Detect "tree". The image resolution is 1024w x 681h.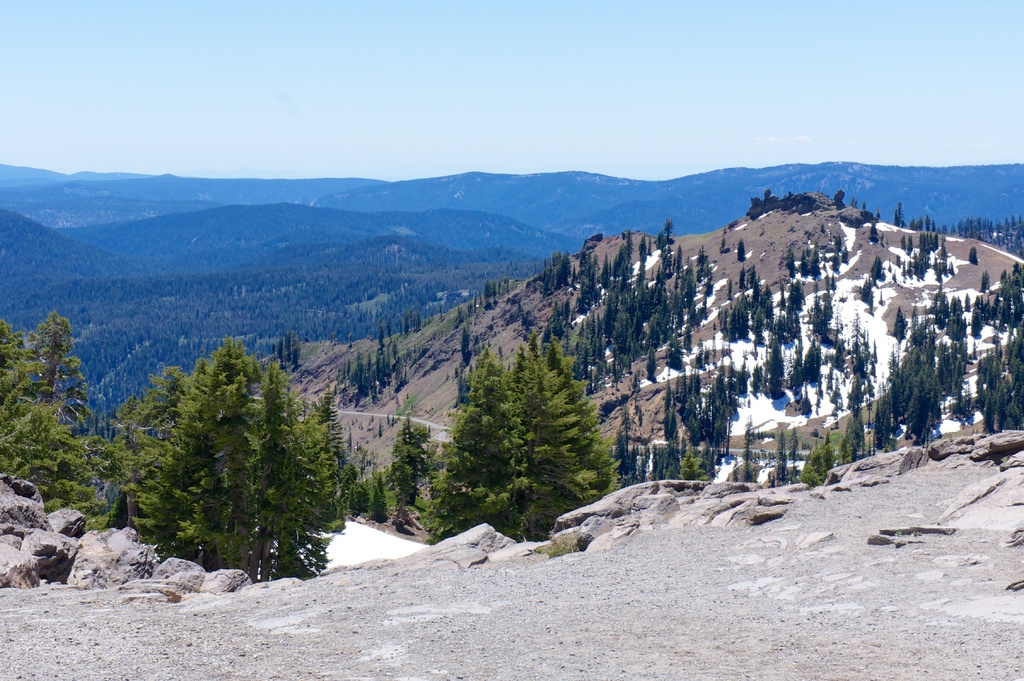
rect(0, 314, 118, 538).
